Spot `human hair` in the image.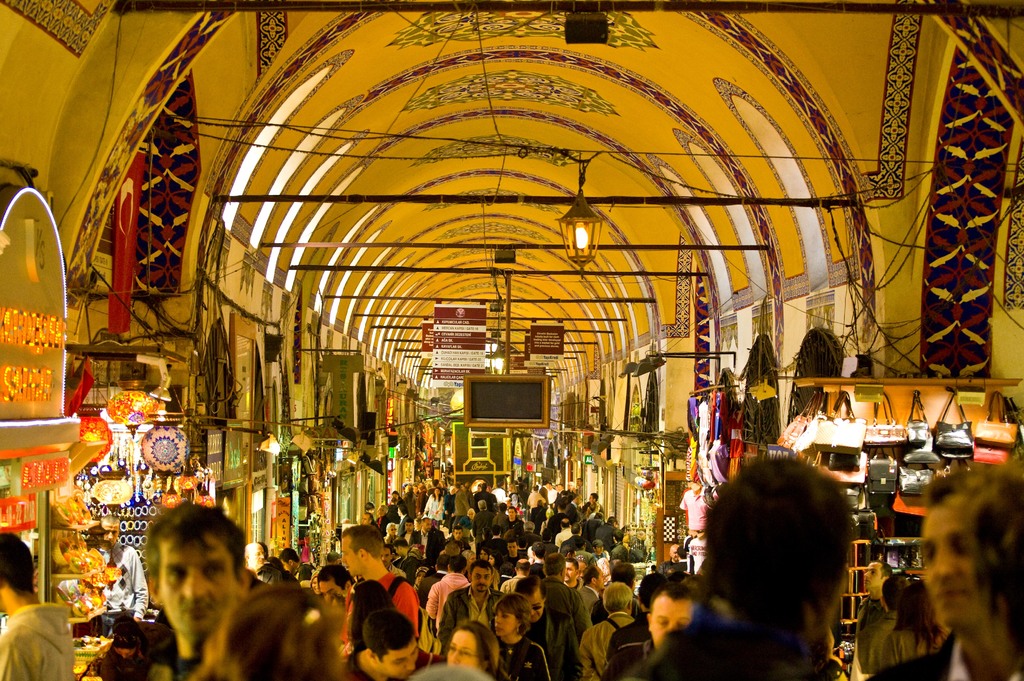
`human hair` found at [left=141, top=497, right=243, bottom=588].
